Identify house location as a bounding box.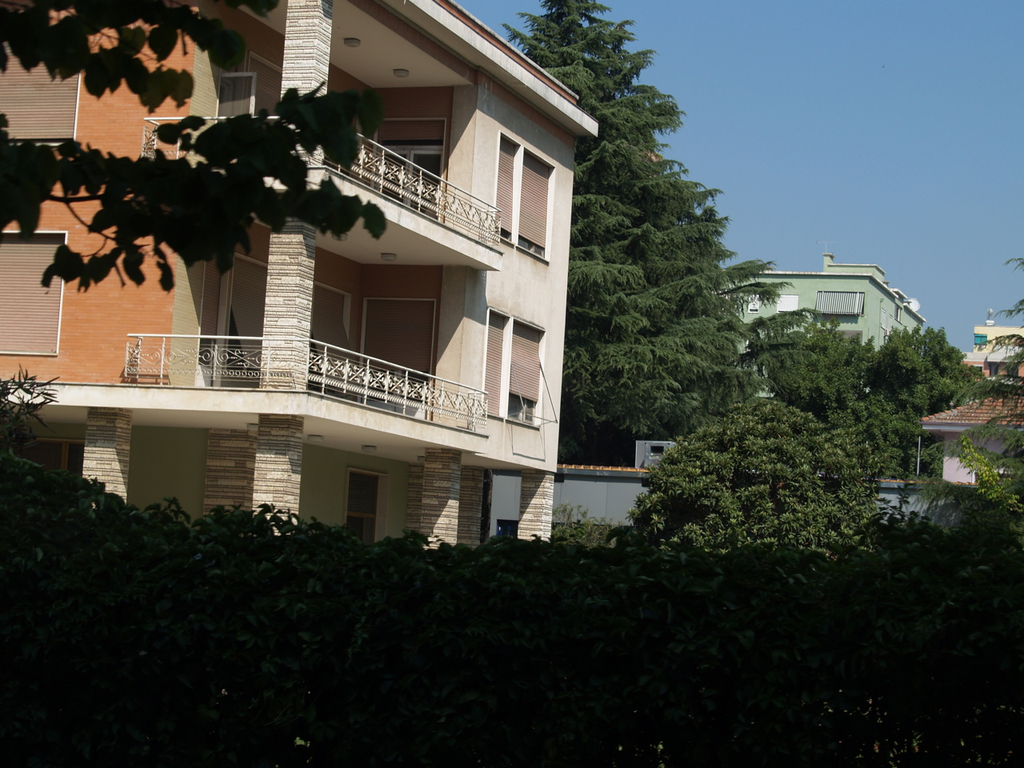
locate(913, 386, 1023, 486).
